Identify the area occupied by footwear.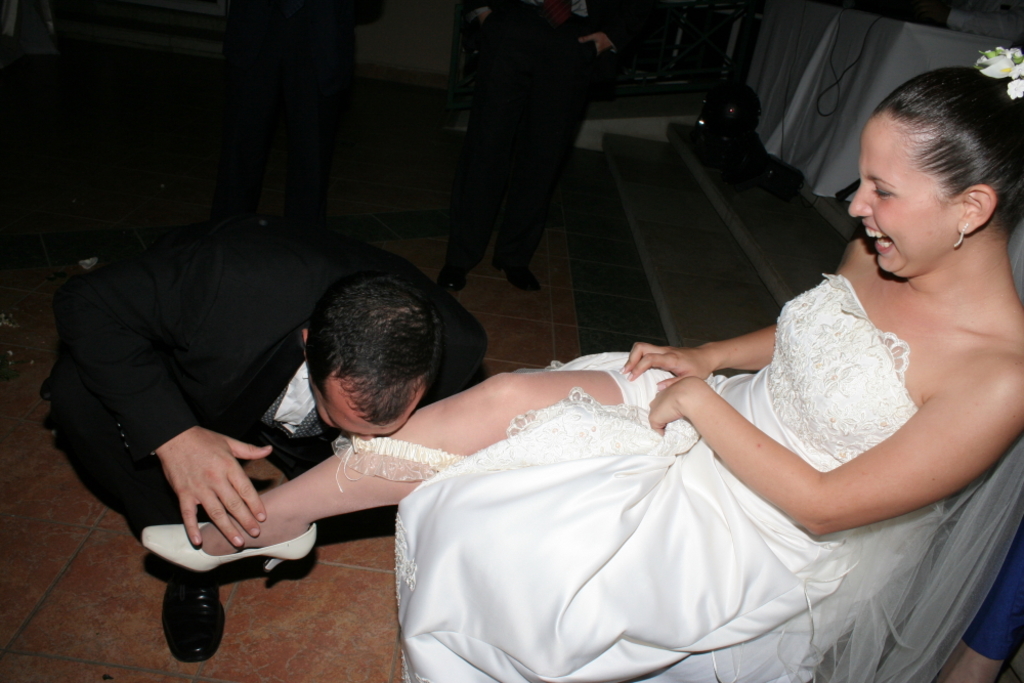
Area: 159 570 226 670.
